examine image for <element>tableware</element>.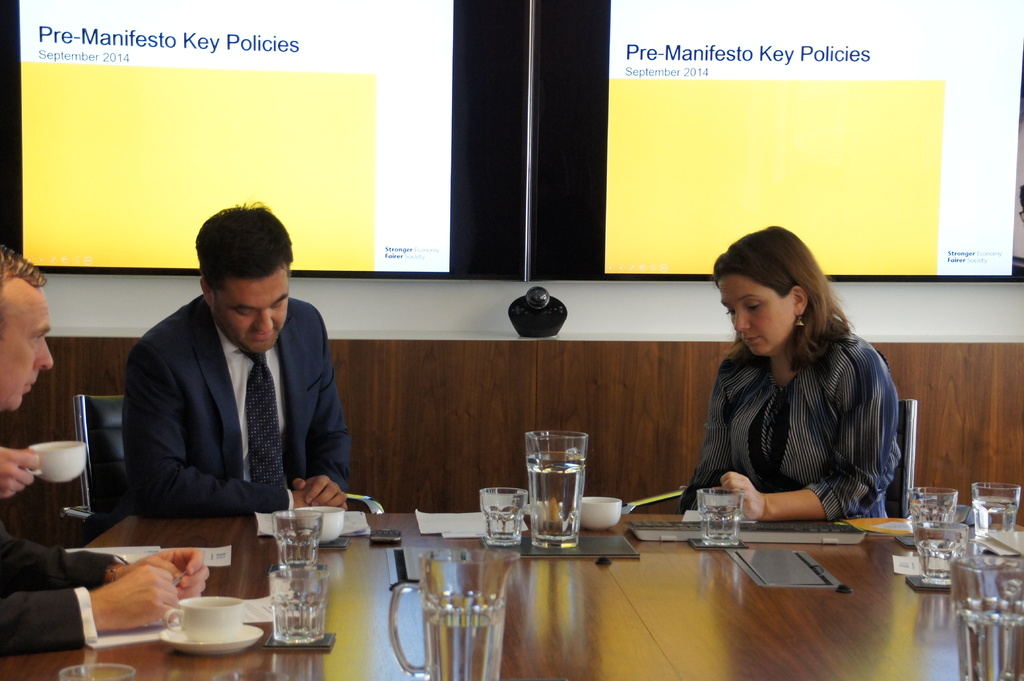
Examination result: <box>387,547,520,680</box>.
